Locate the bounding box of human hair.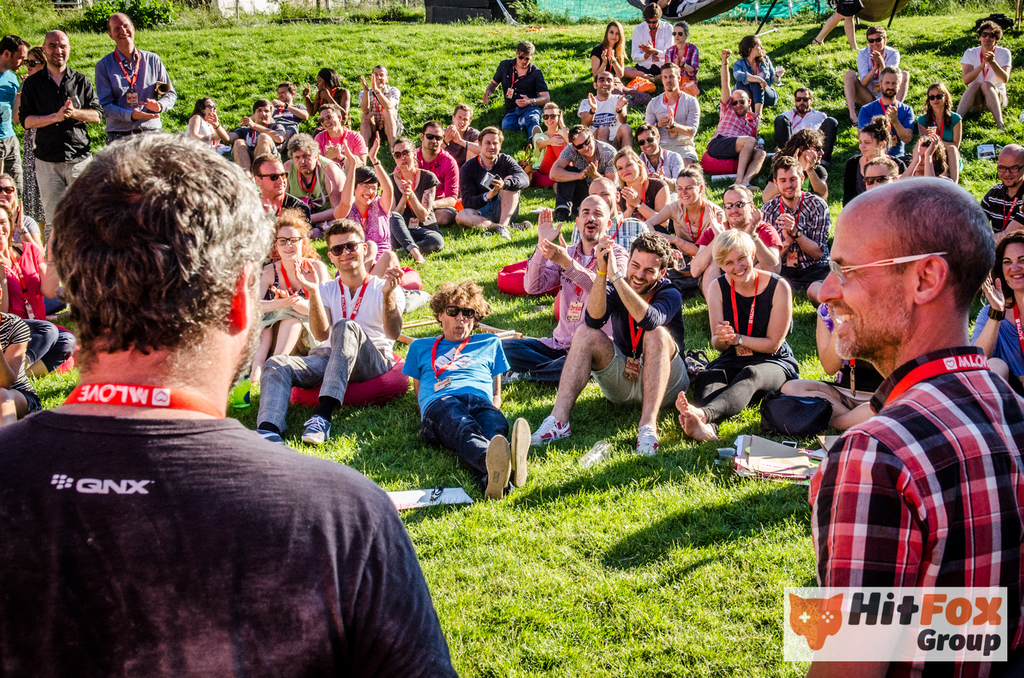
Bounding box: bbox=[0, 204, 13, 235].
